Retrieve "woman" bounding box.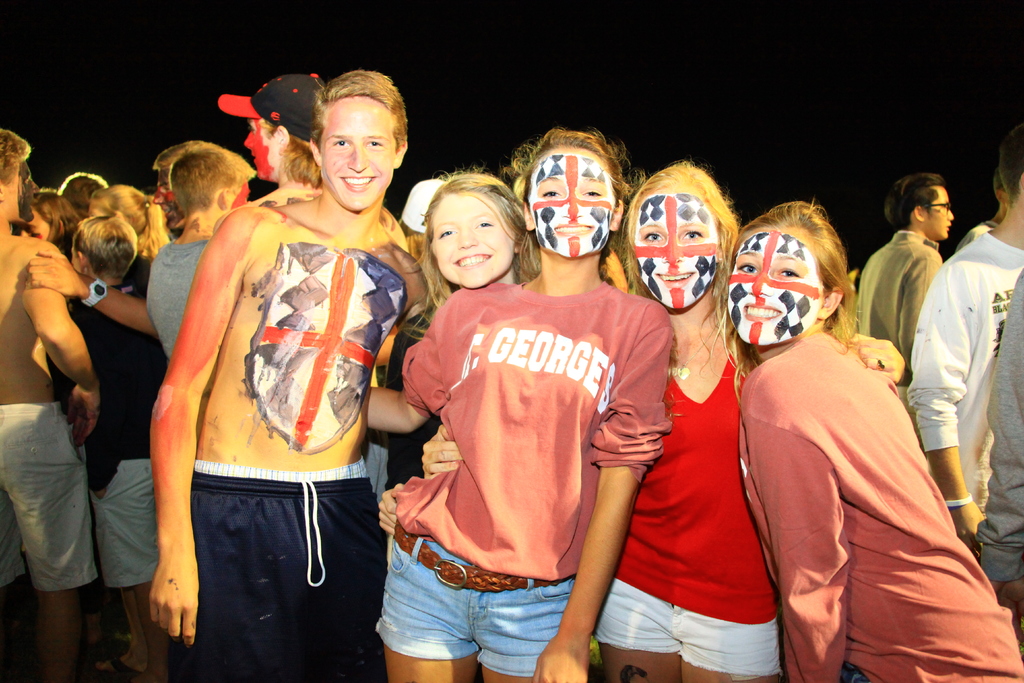
Bounding box: box=[725, 208, 968, 658].
